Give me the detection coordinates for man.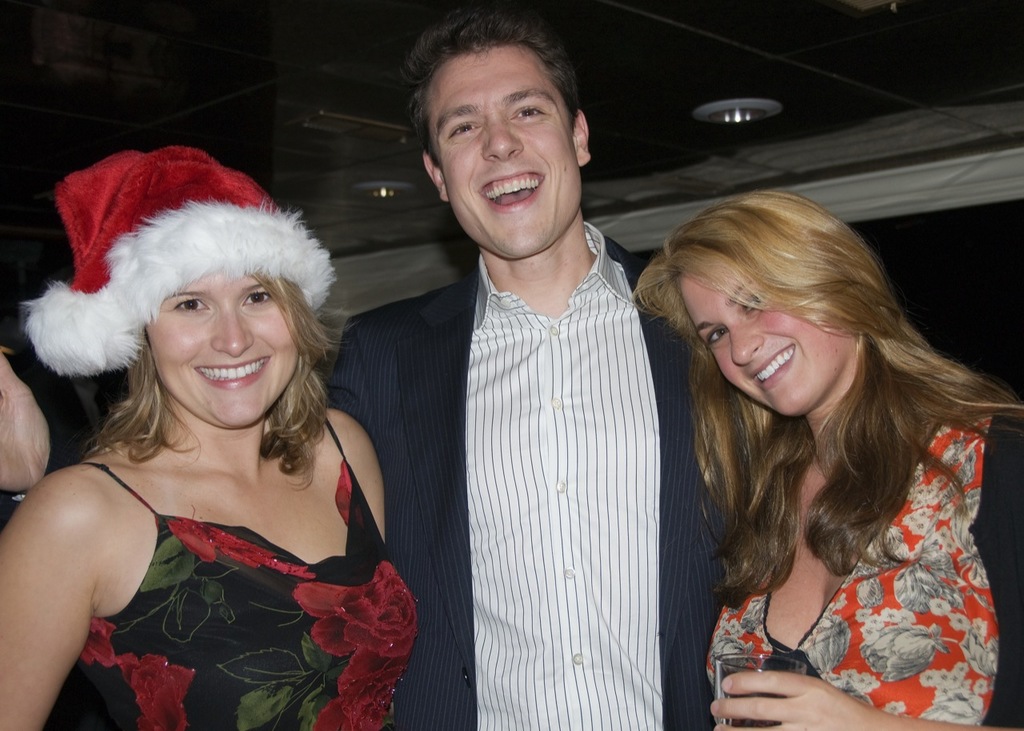
x1=328, y1=35, x2=721, y2=716.
